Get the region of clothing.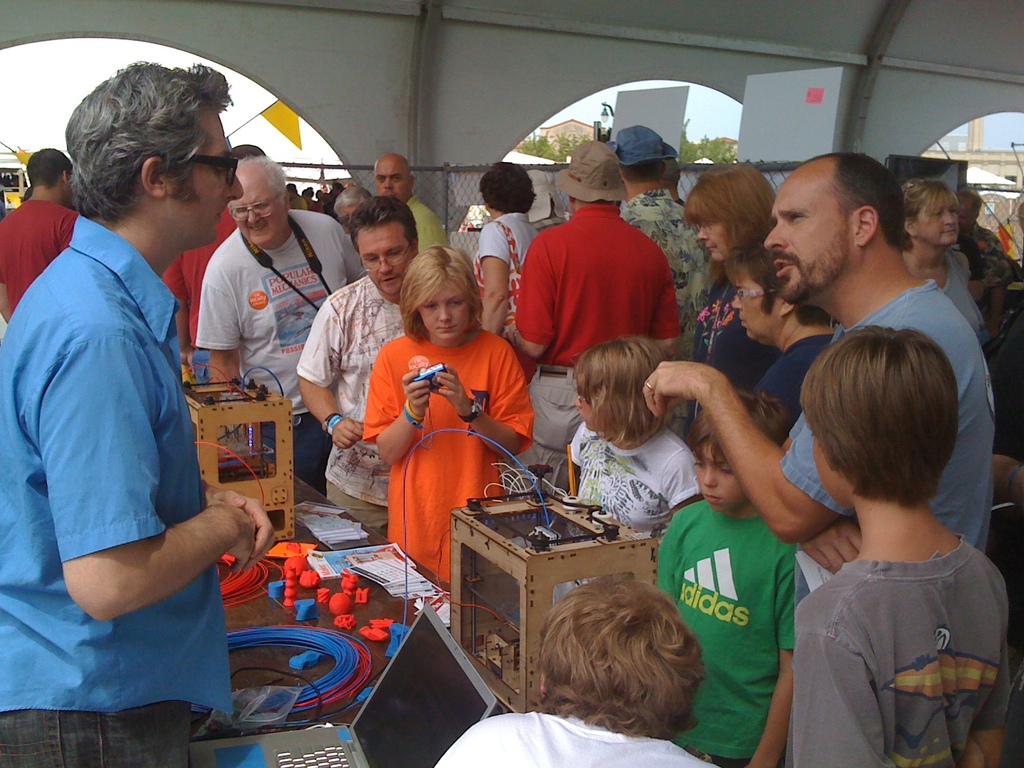
<region>948, 257, 992, 329</region>.
